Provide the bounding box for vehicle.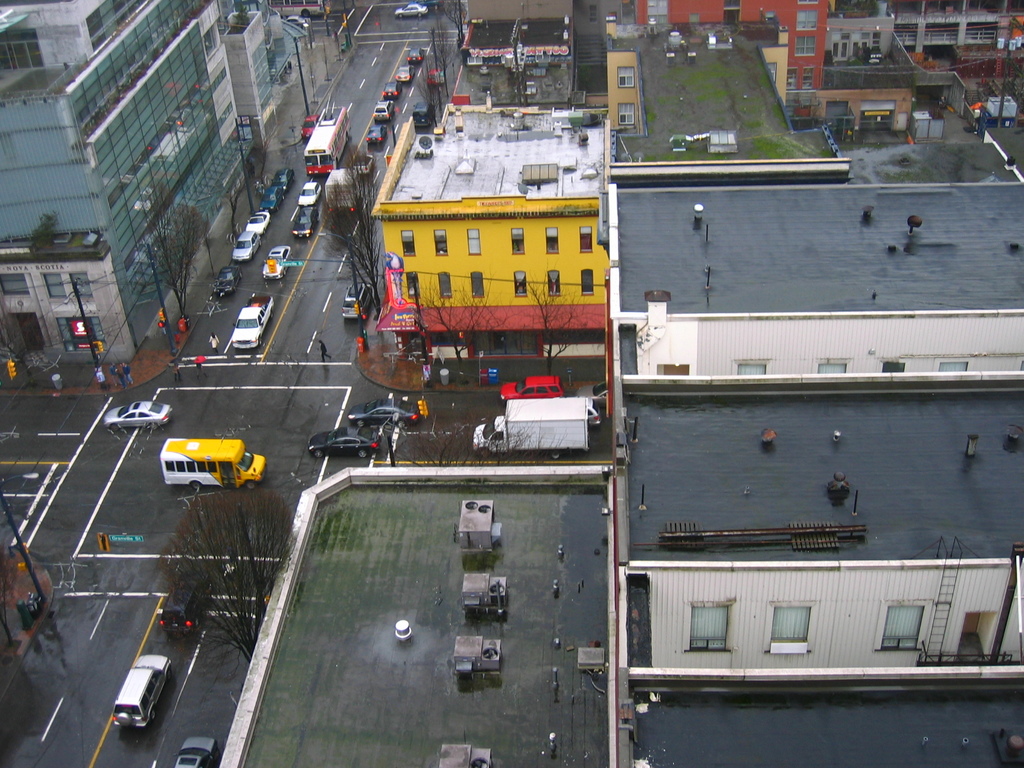
select_region(378, 79, 406, 100).
